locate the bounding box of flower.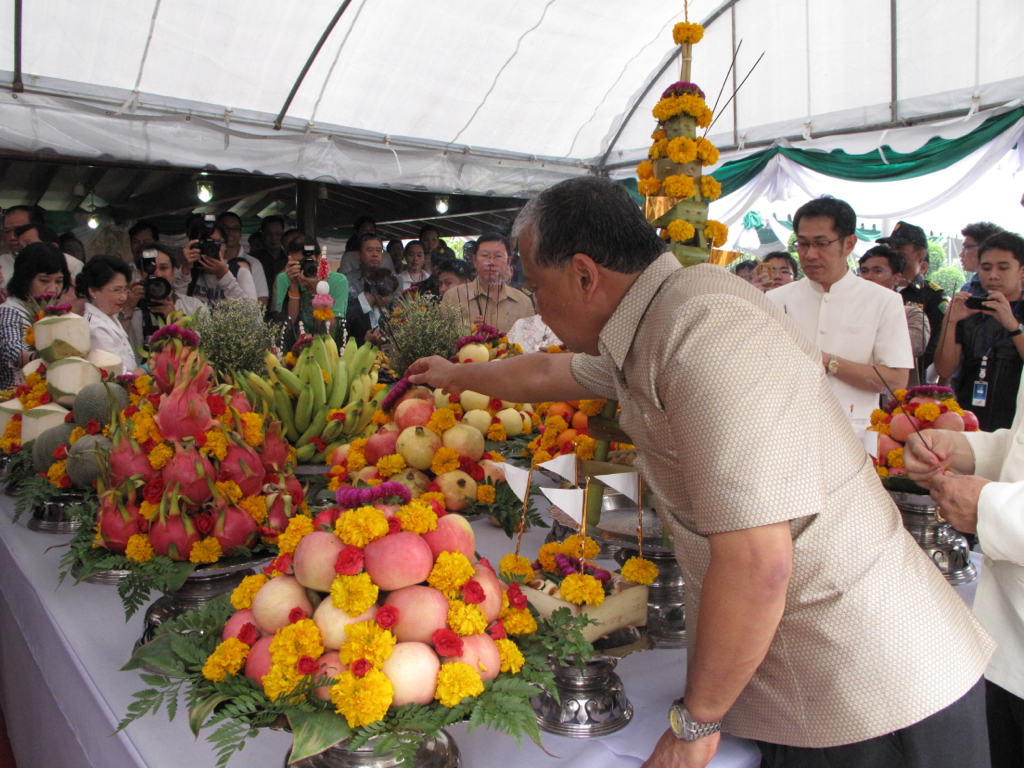
Bounding box: {"left": 87, "top": 414, "right": 99, "bottom": 431}.
